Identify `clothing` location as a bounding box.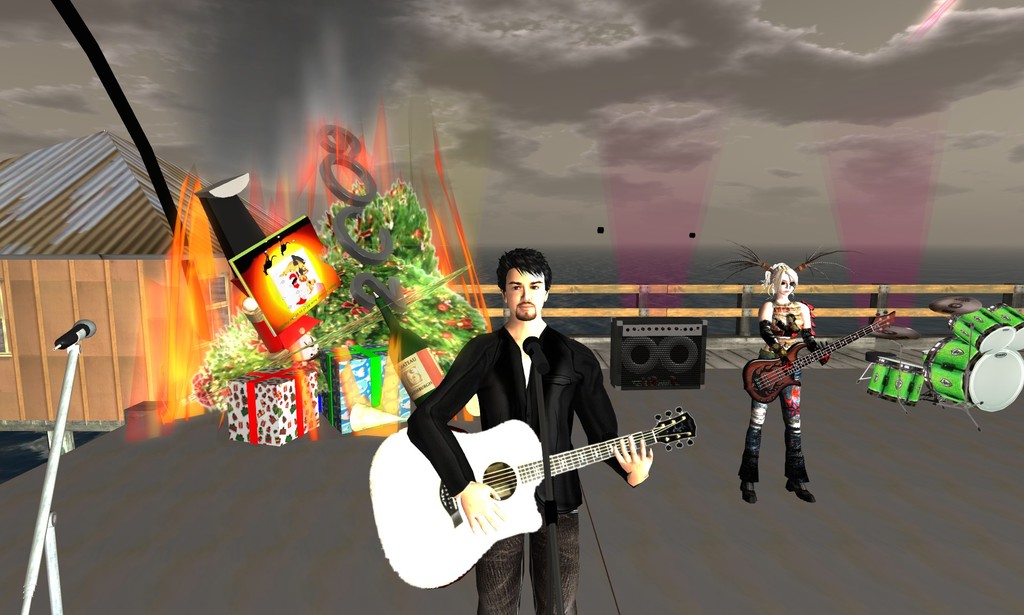
bbox(405, 306, 680, 596).
